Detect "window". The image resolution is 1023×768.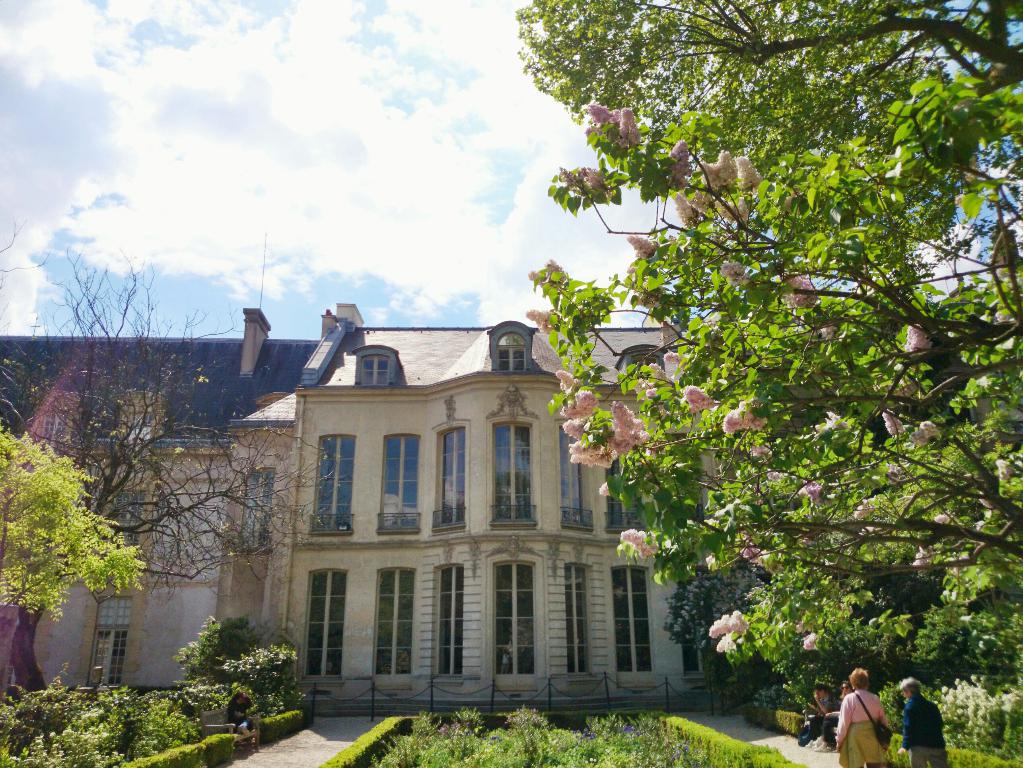
l=376, t=570, r=410, b=681.
